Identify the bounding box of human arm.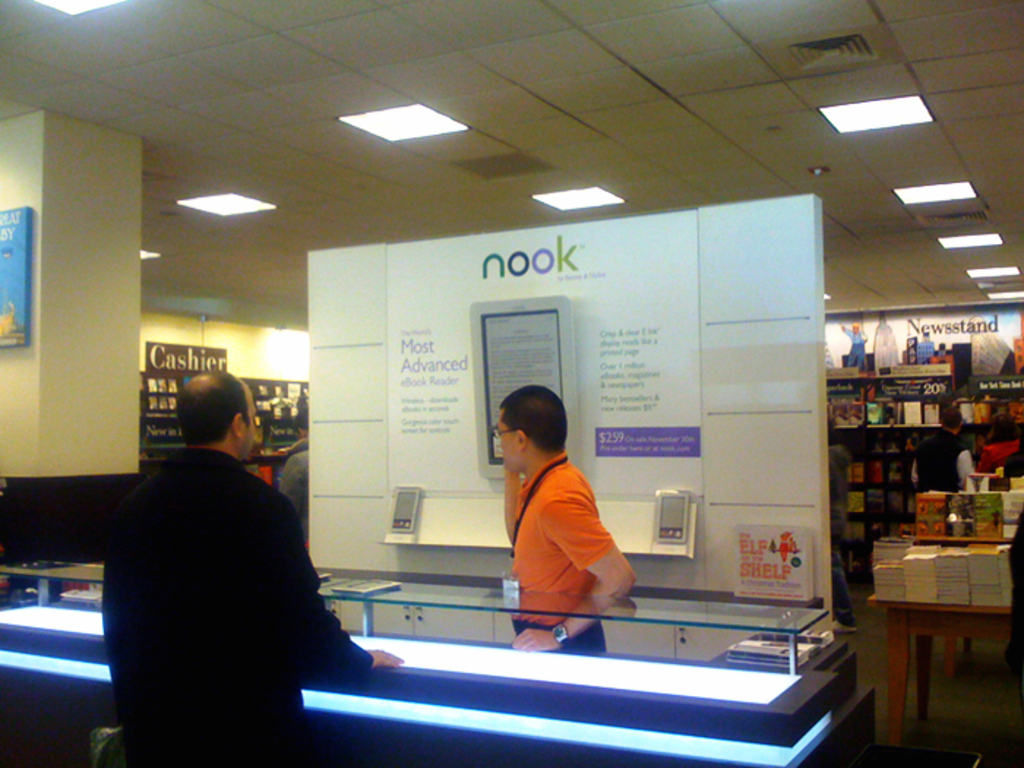
BBox(502, 467, 522, 532).
